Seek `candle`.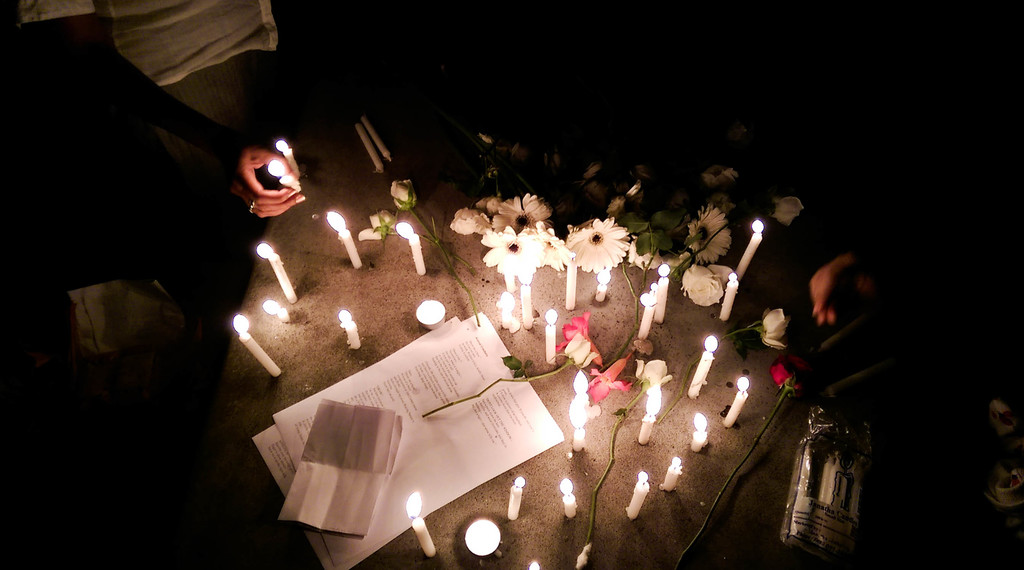
{"x1": 405, "y1": 492, "x2": 435, "y2": 557}.
